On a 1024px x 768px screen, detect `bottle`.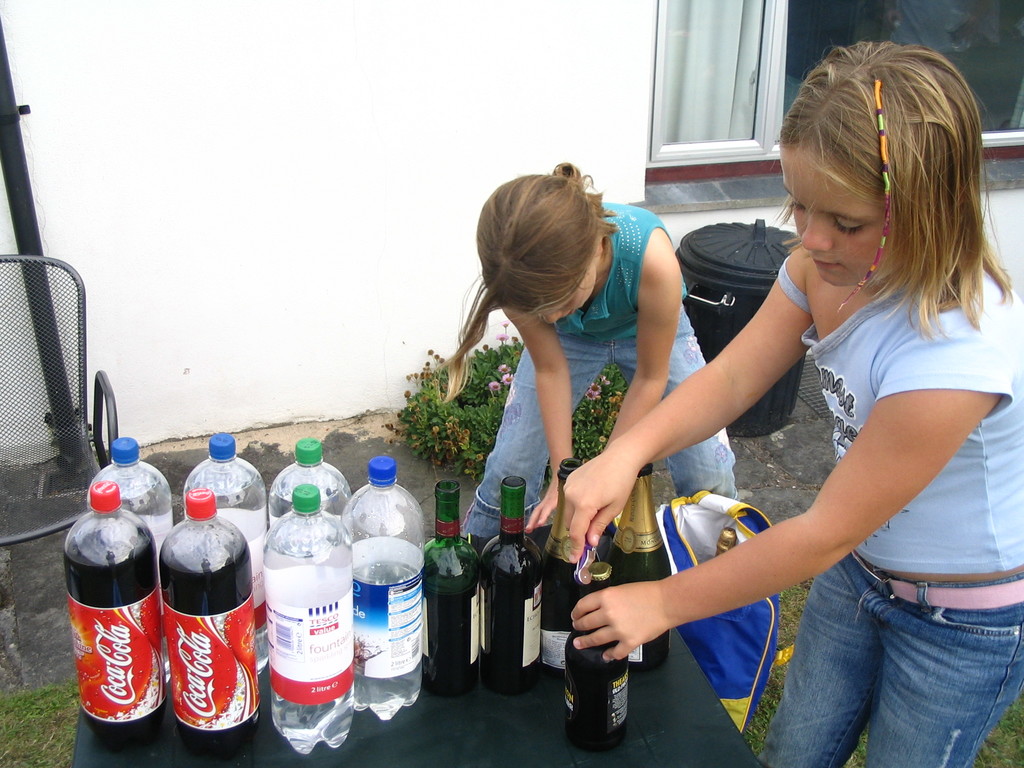
<bbox>151, 490, 259, 756</bbox>.
